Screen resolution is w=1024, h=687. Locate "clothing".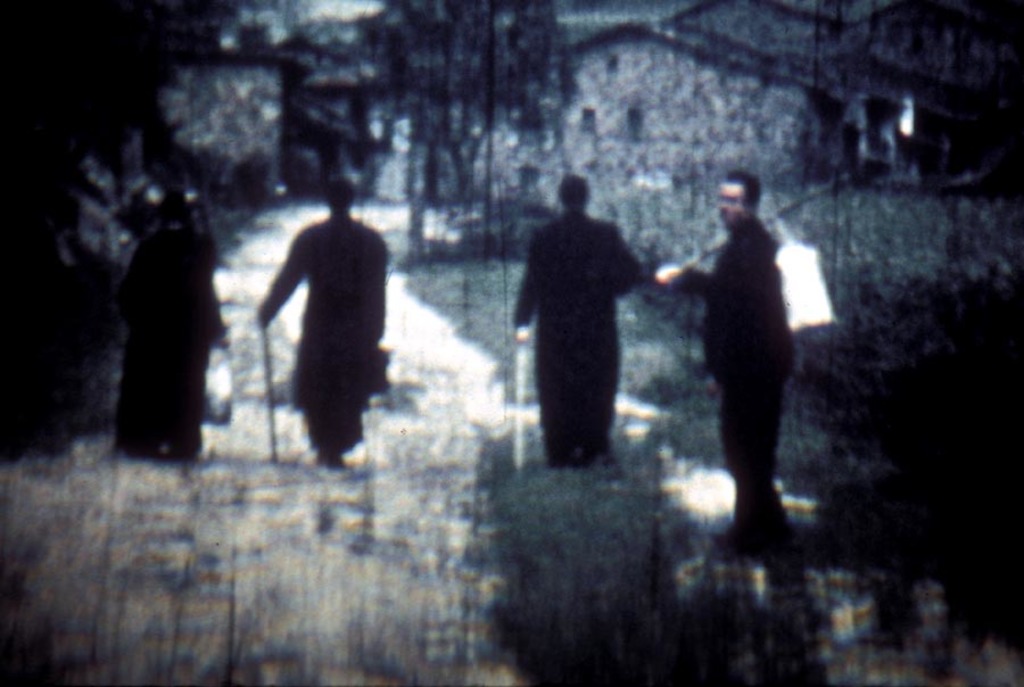
bbox(133, 232, 226, 455).
